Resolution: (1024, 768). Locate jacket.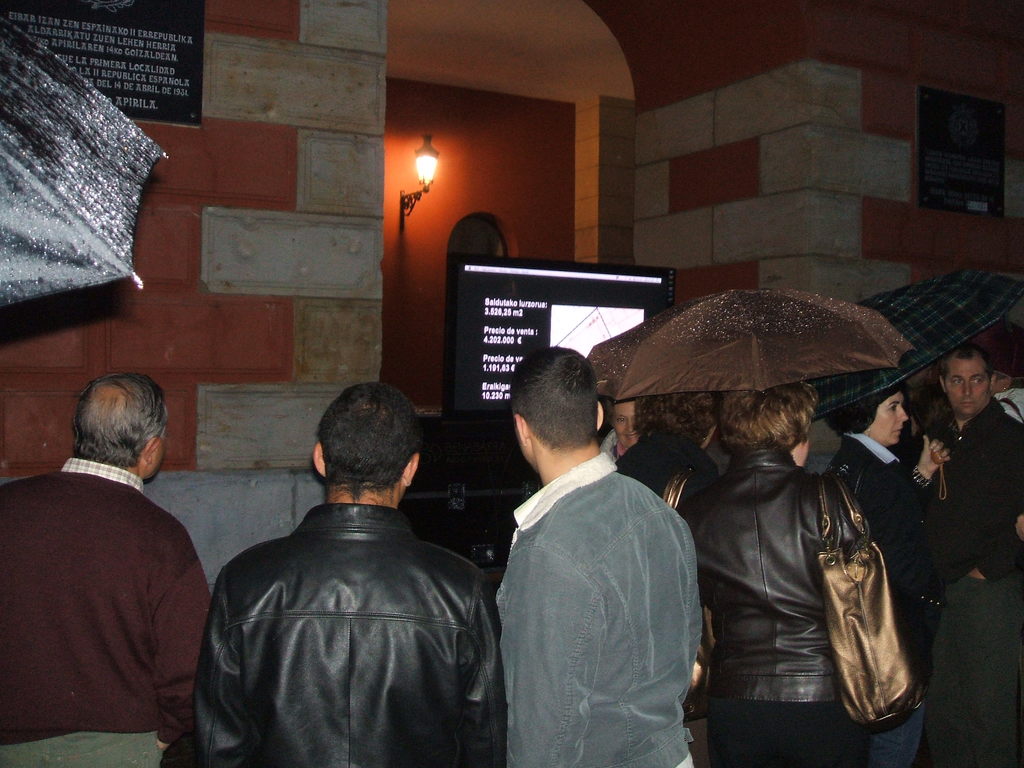
bbox=[683, 409, 921, 723].
